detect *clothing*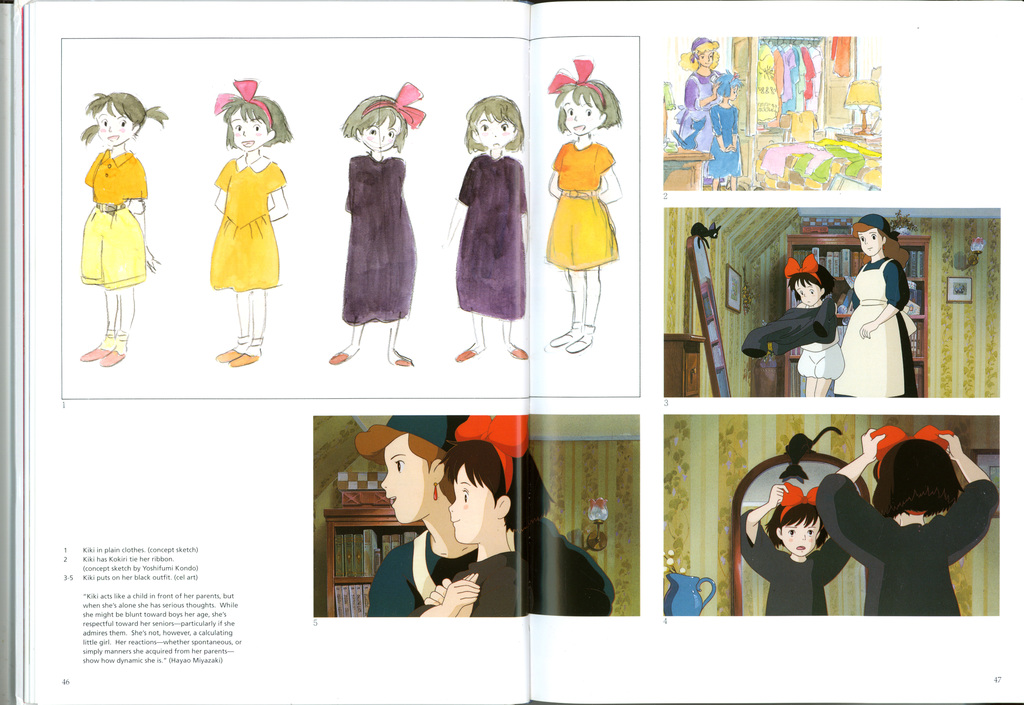
[x1=367, y1=543, x2=476, y2=619]
